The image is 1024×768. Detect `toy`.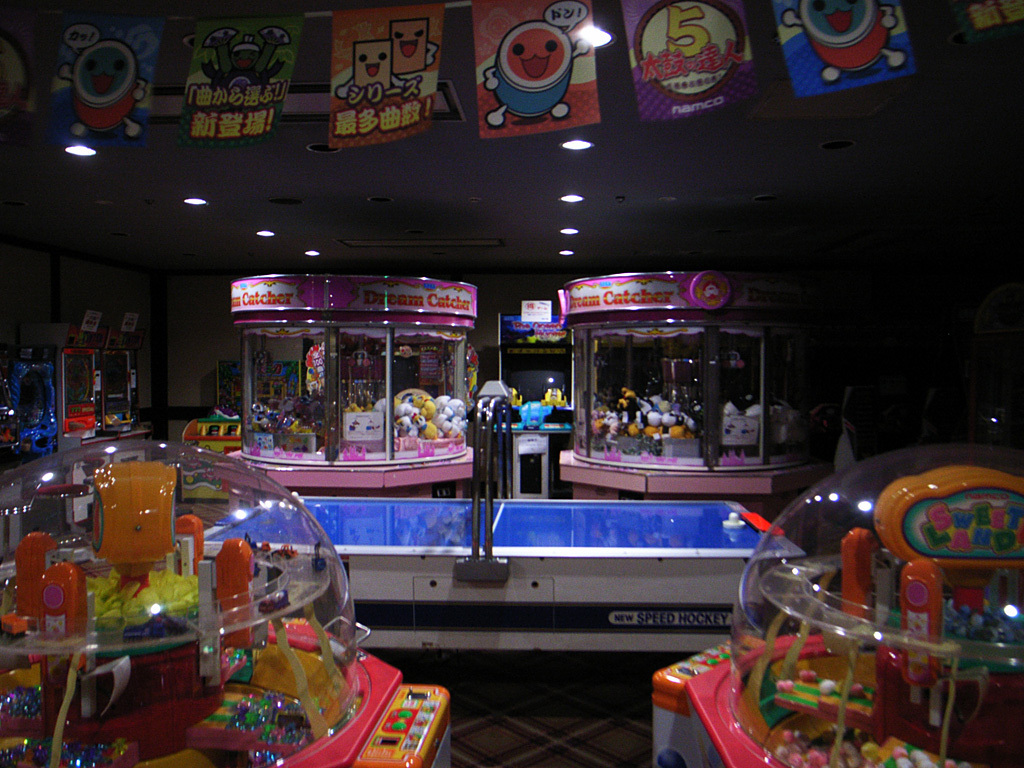
Detection: x1=699 y1=454 x2=1016 y2=767.
